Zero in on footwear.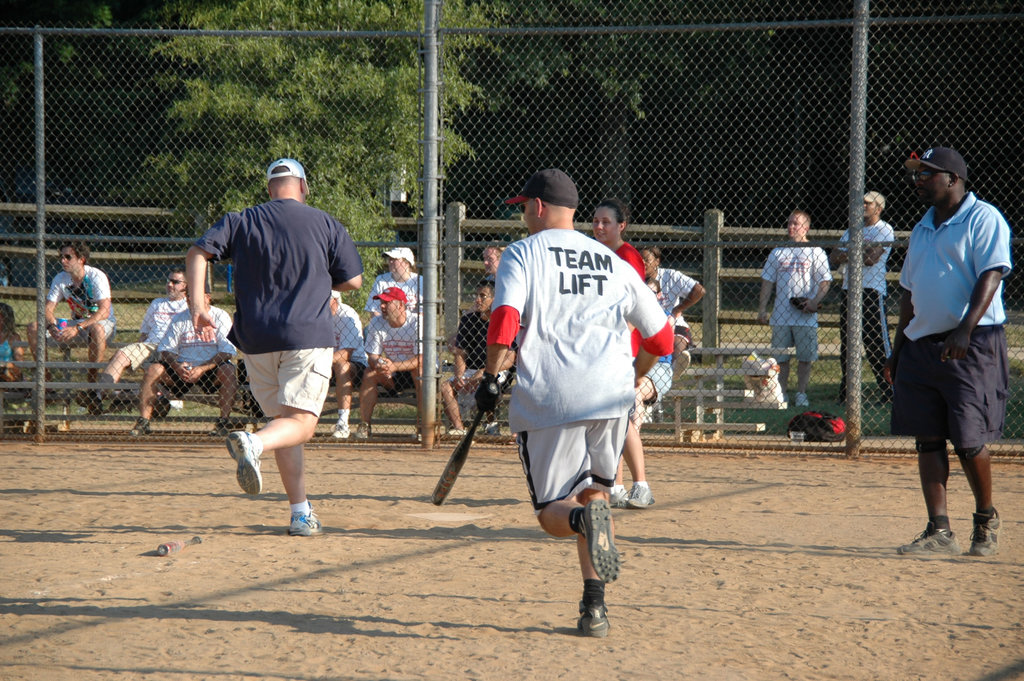
Zeroed in: (967,505,1004,557).
